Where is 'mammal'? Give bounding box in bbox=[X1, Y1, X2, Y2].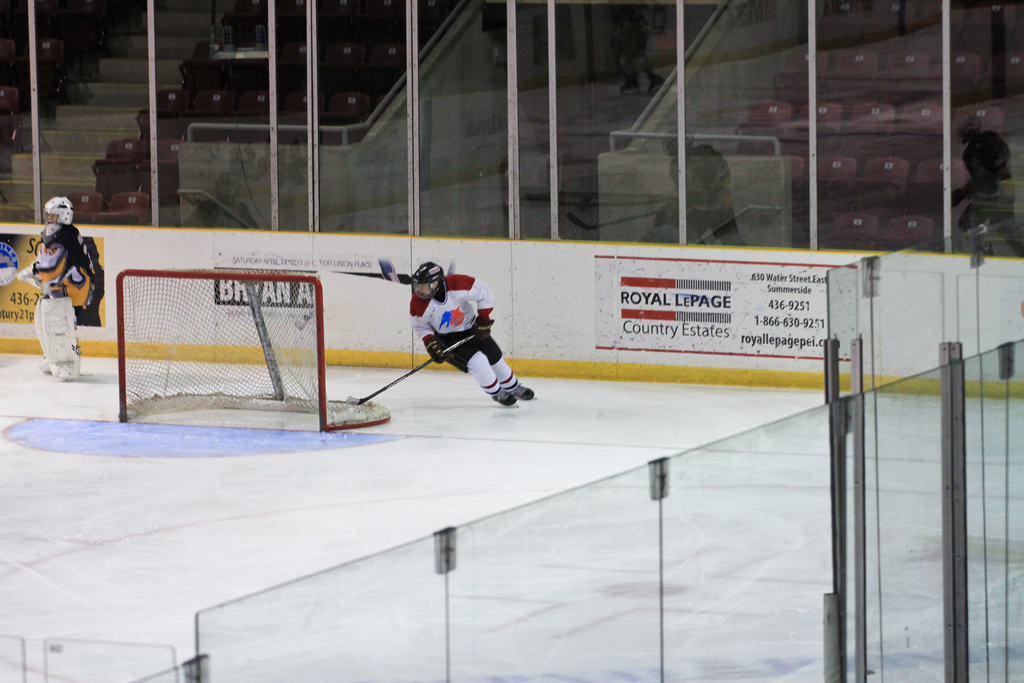
bbox=[408, 261, 535, 405].
